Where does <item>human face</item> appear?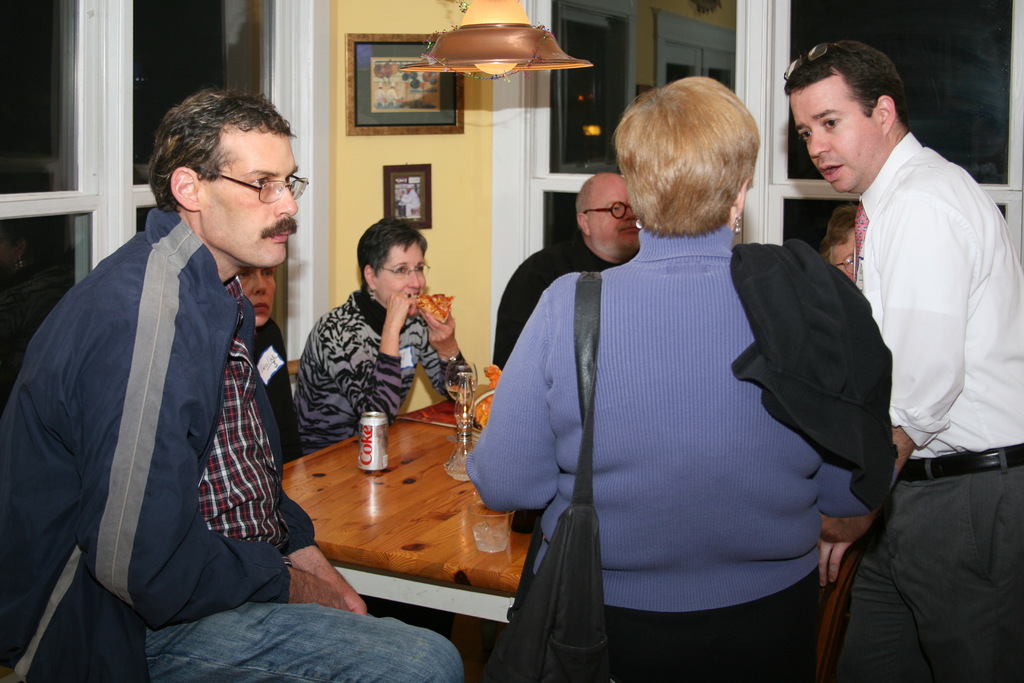
Appears at (586,177,639,257).
